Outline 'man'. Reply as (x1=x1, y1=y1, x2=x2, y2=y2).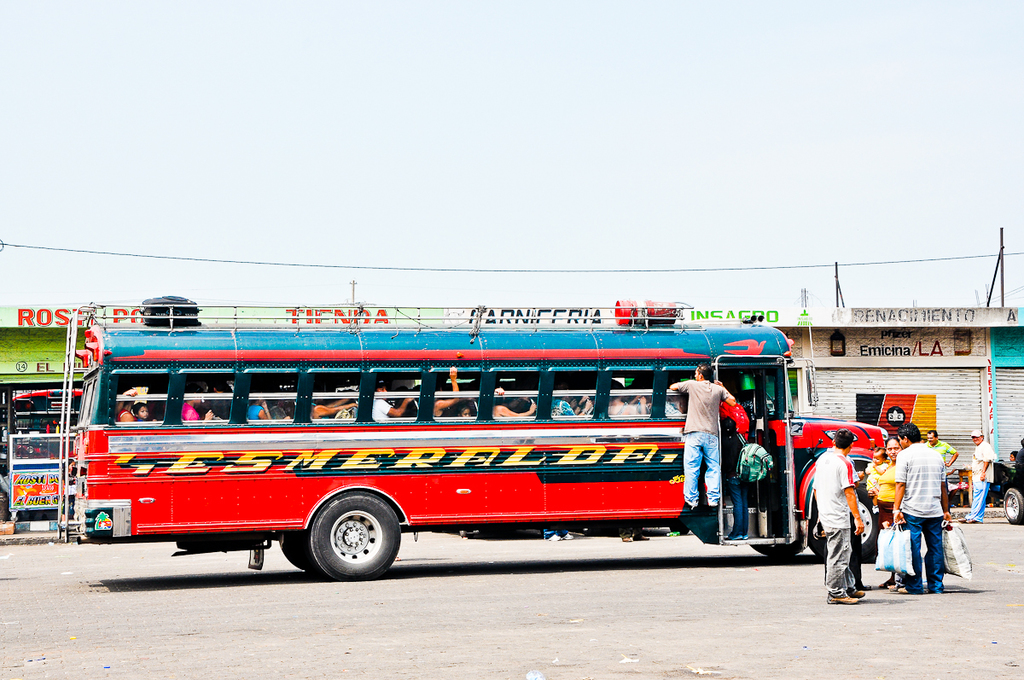
(x1=815, y1=427, x2=875, y2=608).
